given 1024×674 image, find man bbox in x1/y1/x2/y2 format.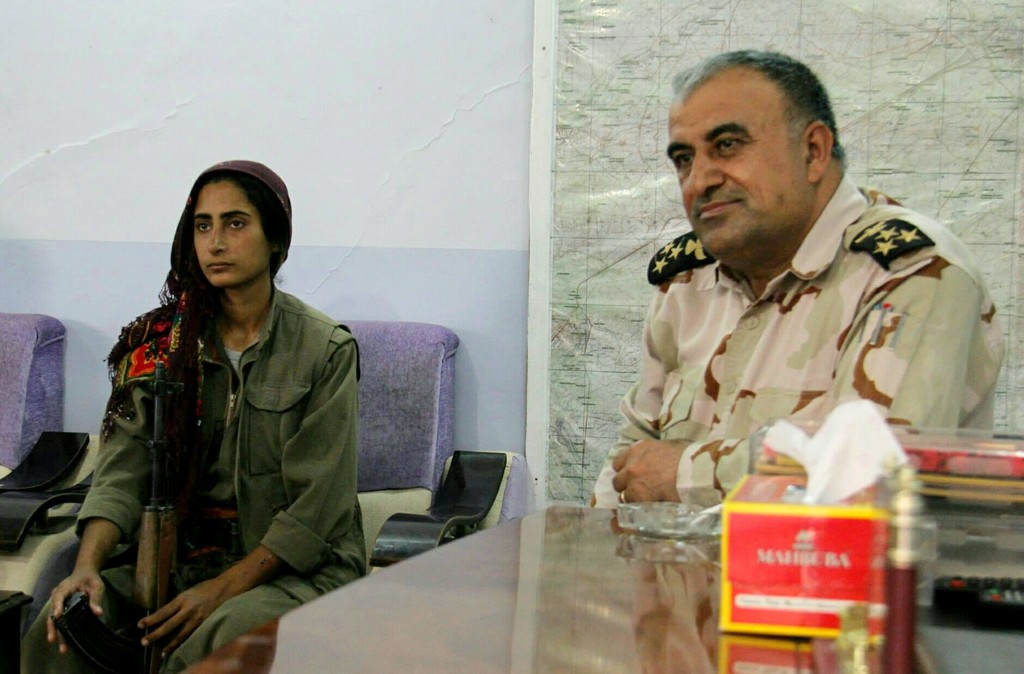
584/59/936/515.
